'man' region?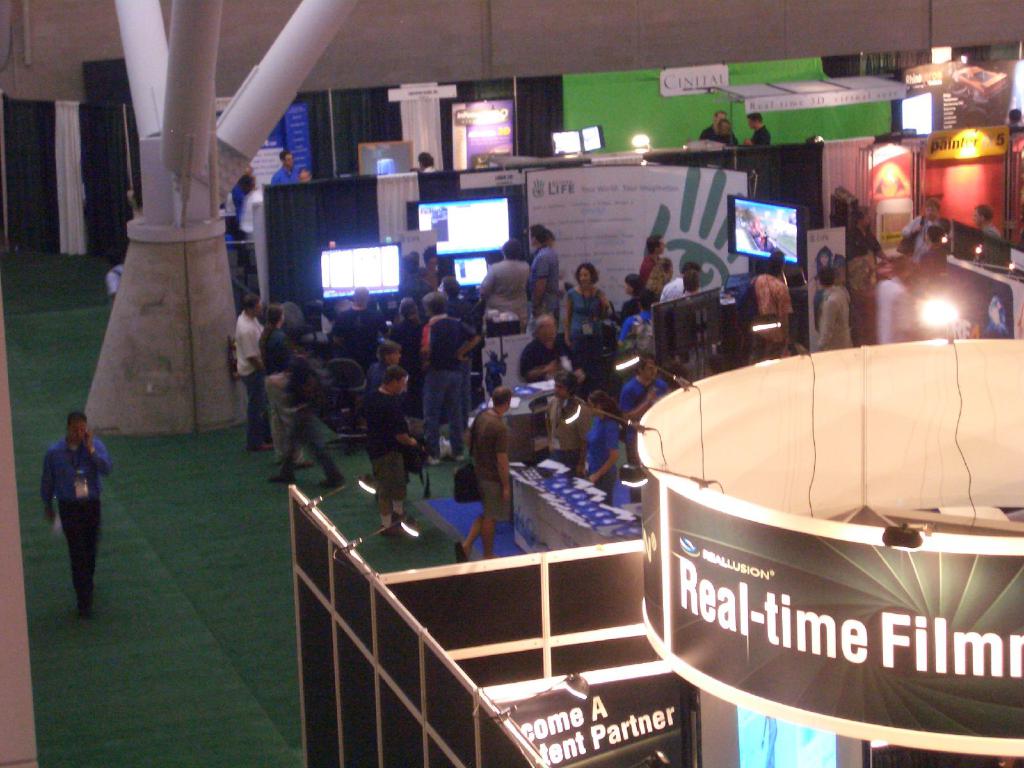
bbox=(456, 388, 510, 566)
